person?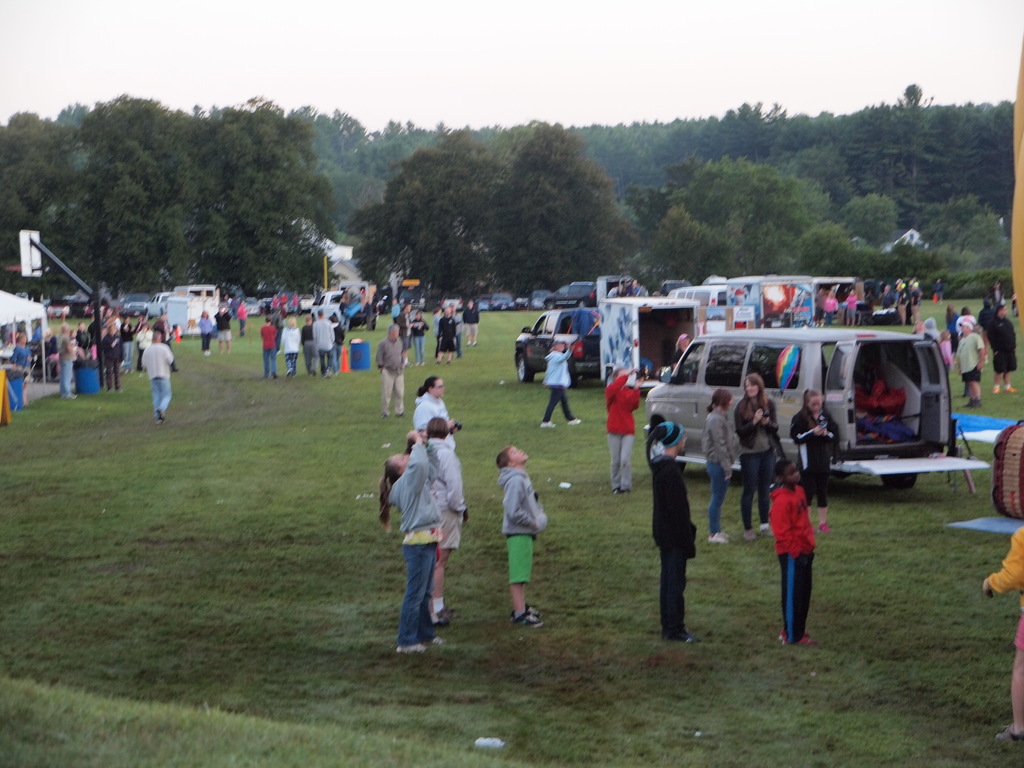
locate(47, 327, 79, 399)
